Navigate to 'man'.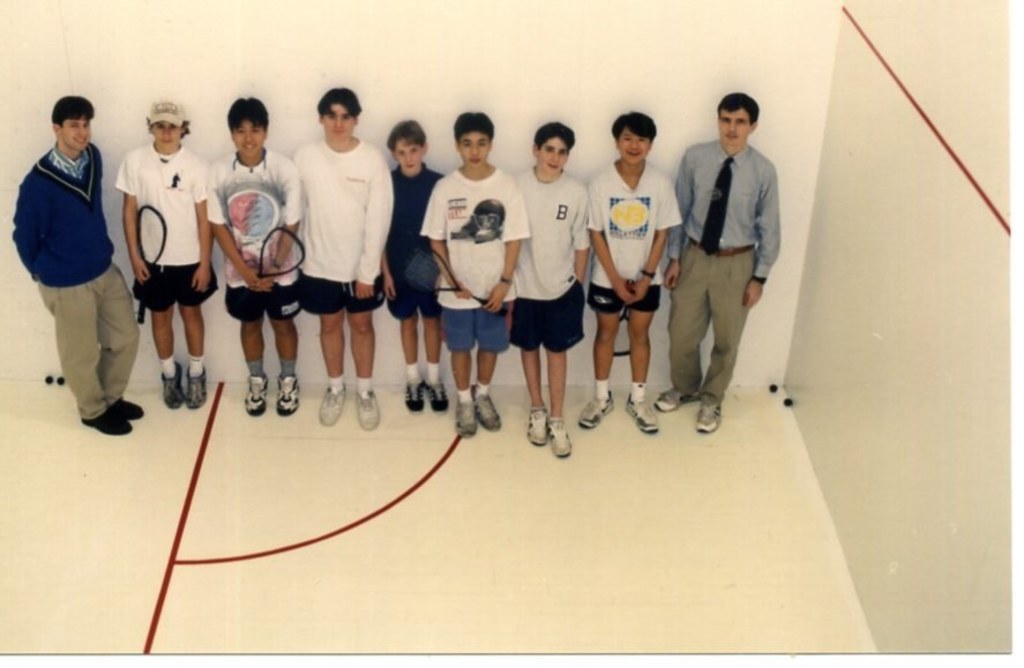
Navigation target: 650,88,786,437.
